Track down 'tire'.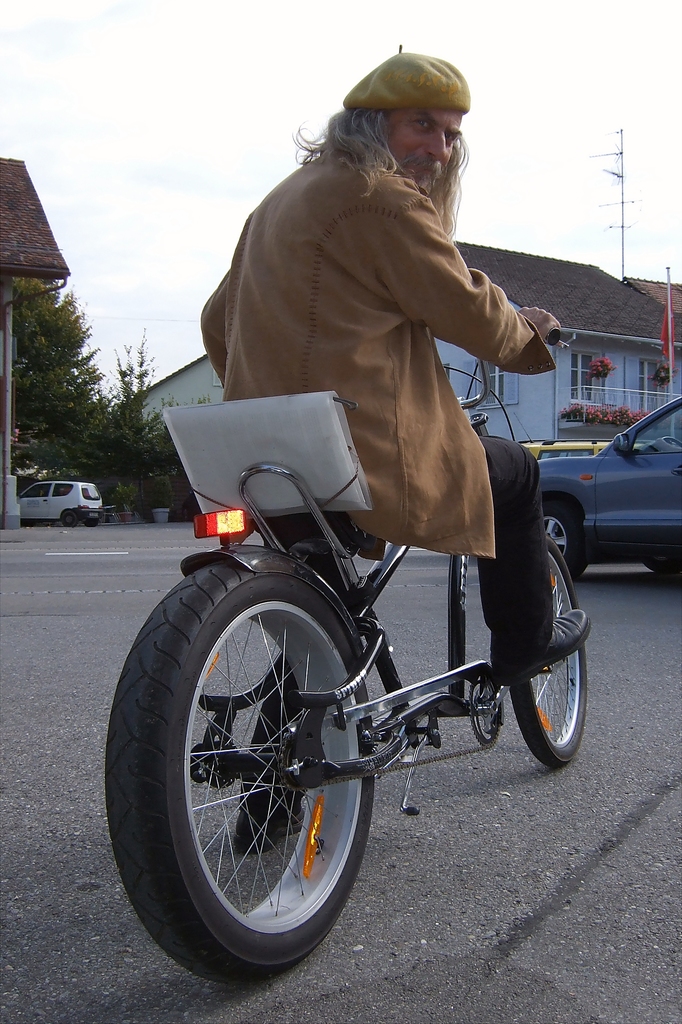
Tracked to Rect(53, 512, 77, 529).
